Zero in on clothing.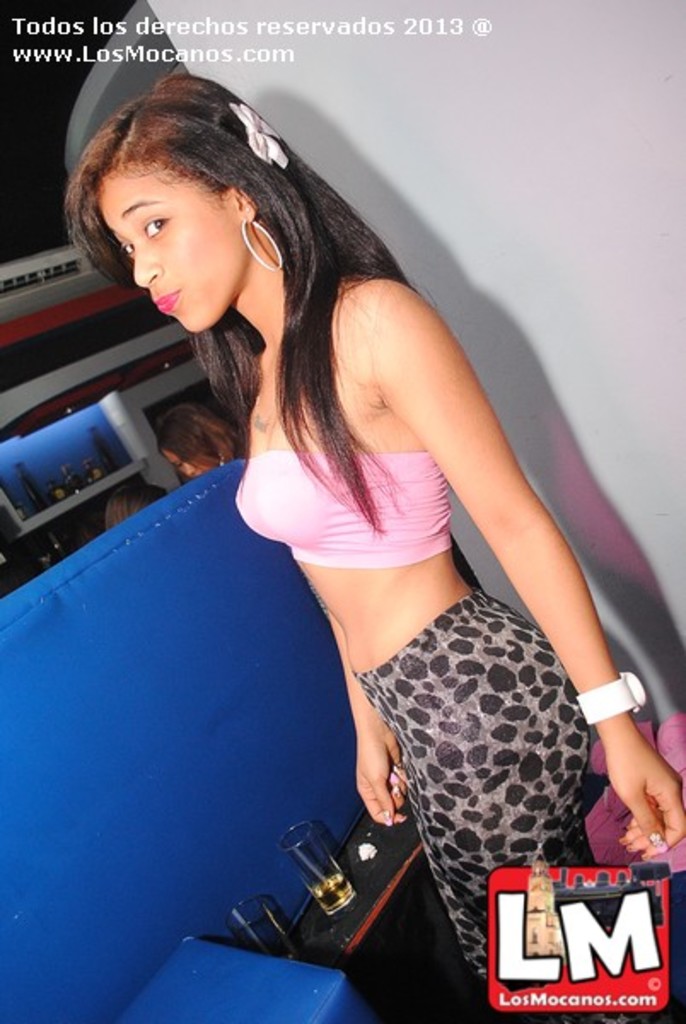
Zeroed in: [232, 454, 447, 563].
